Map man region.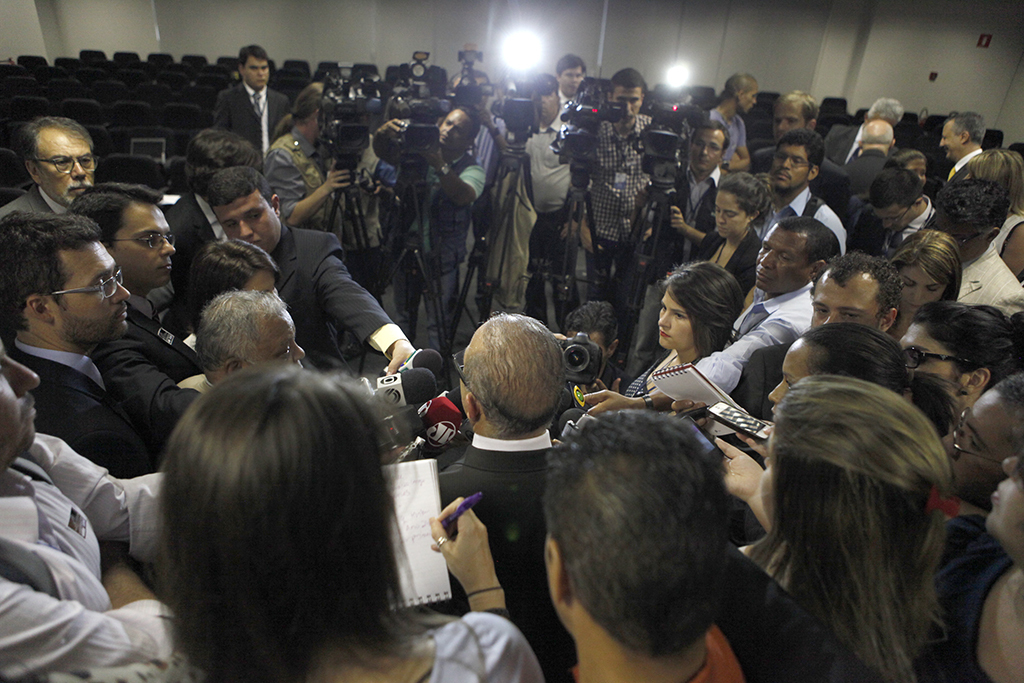
Mapped to detection(432, 312, 569, 682).
